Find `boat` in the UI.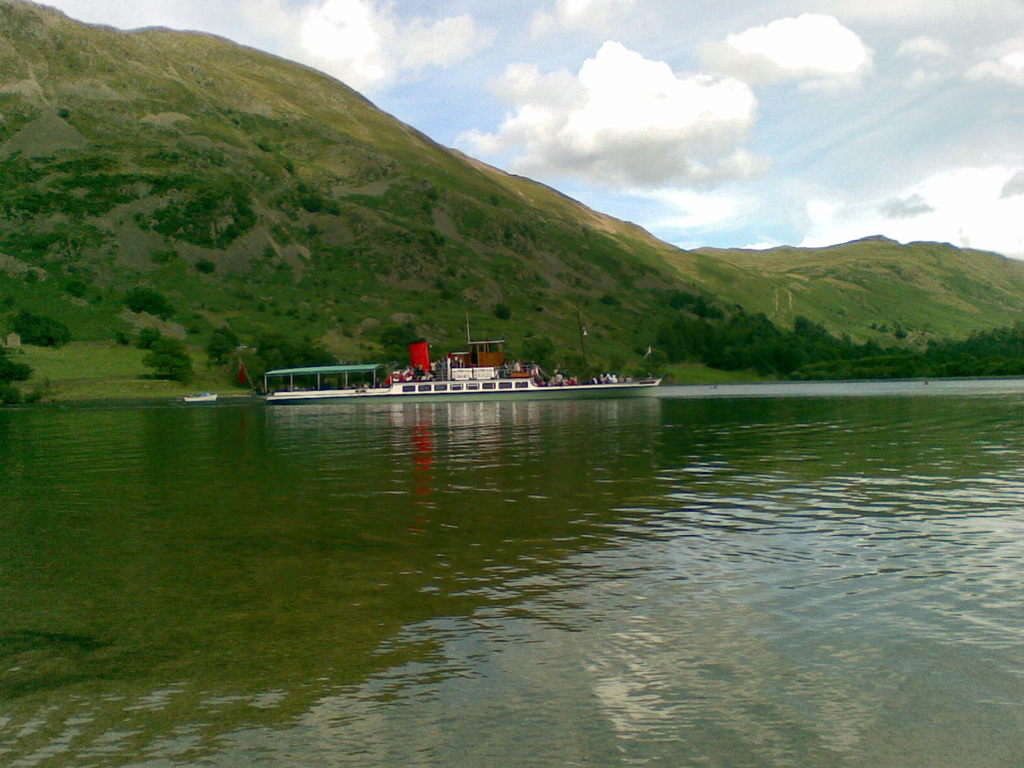
UI element at crop(179, 388, 218, 402).
